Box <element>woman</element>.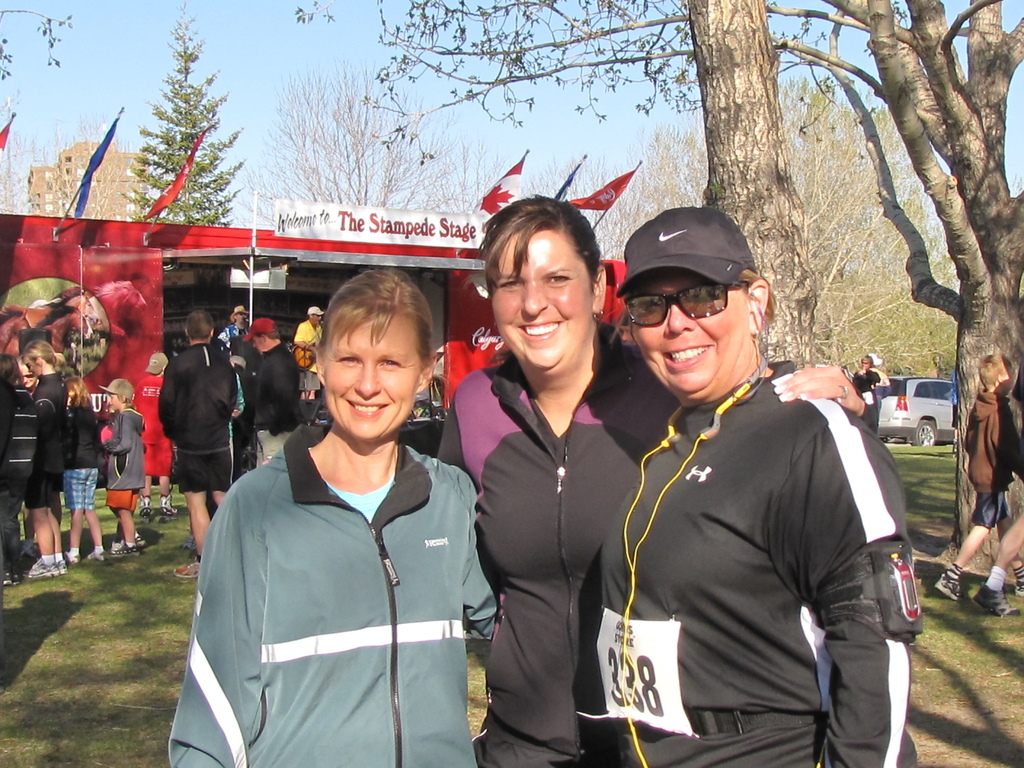
(left=851, top=356, right=880, bottom=435).
